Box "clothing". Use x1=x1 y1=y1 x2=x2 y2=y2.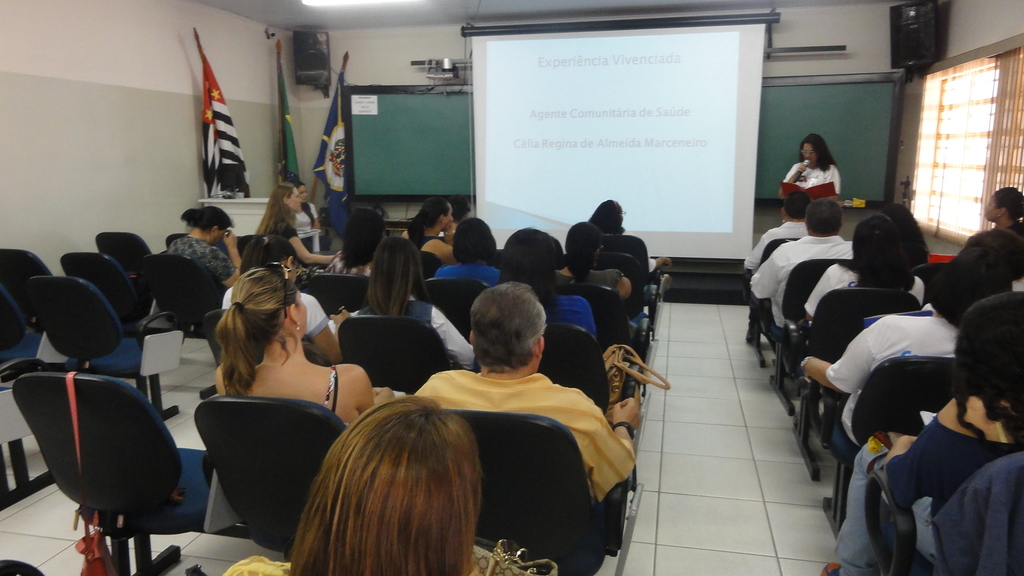
x1=926 y1=460 x2=1023 y2=575.
